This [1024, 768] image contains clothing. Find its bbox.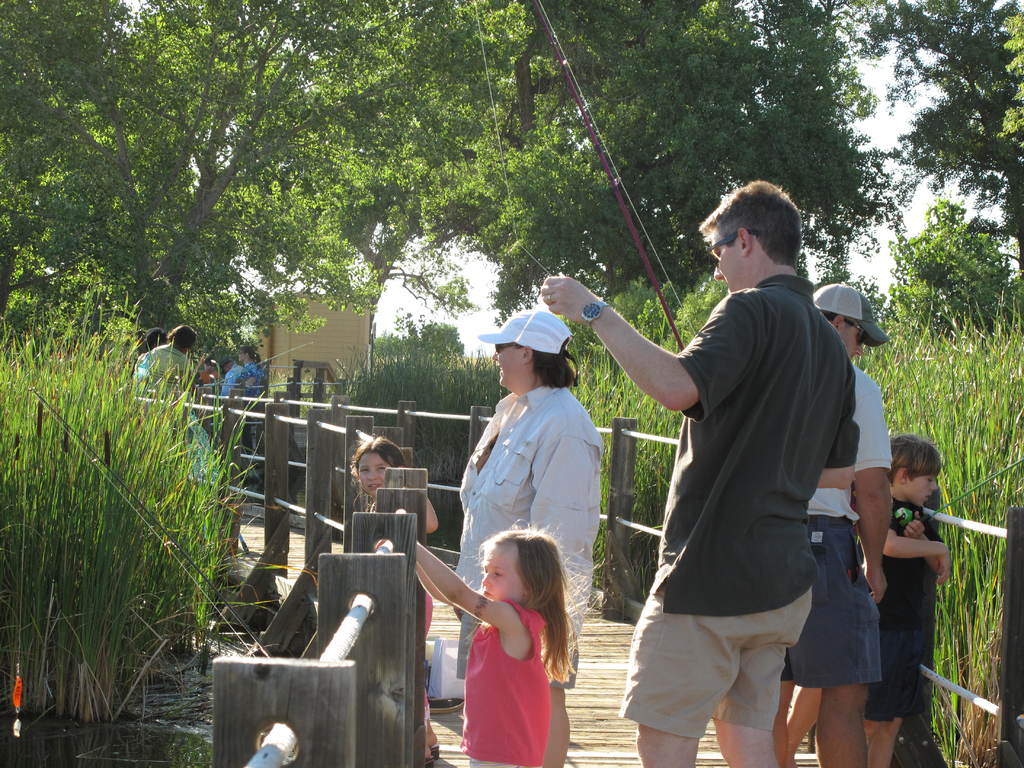
locate(625, 225, 888, 734).
